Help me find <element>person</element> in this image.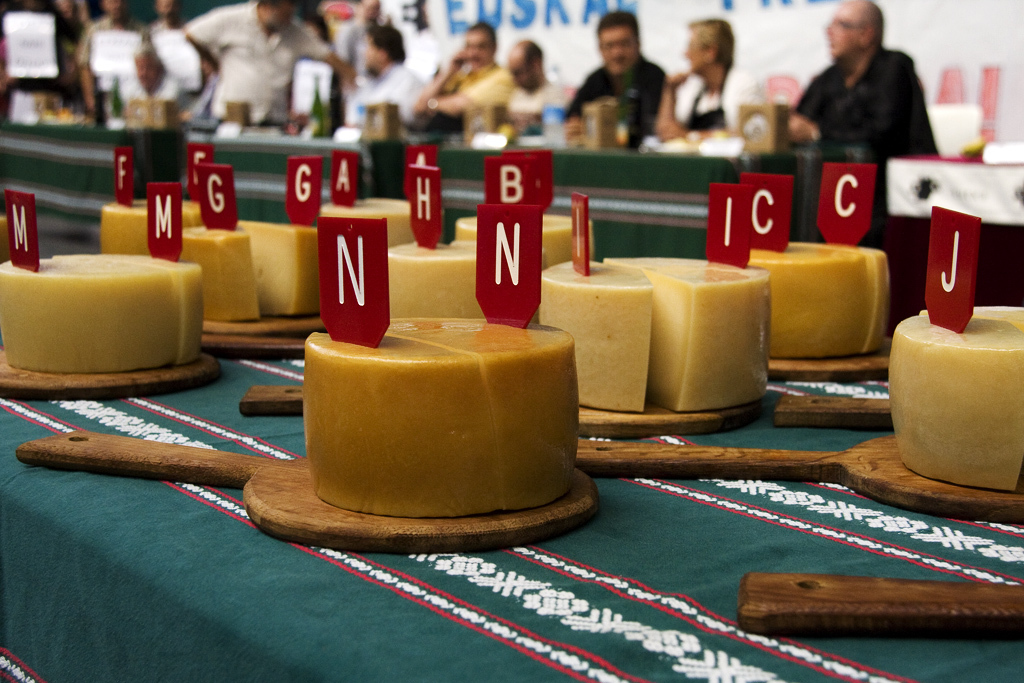
Found it: <region>789, 0, 960, 171</region>.
